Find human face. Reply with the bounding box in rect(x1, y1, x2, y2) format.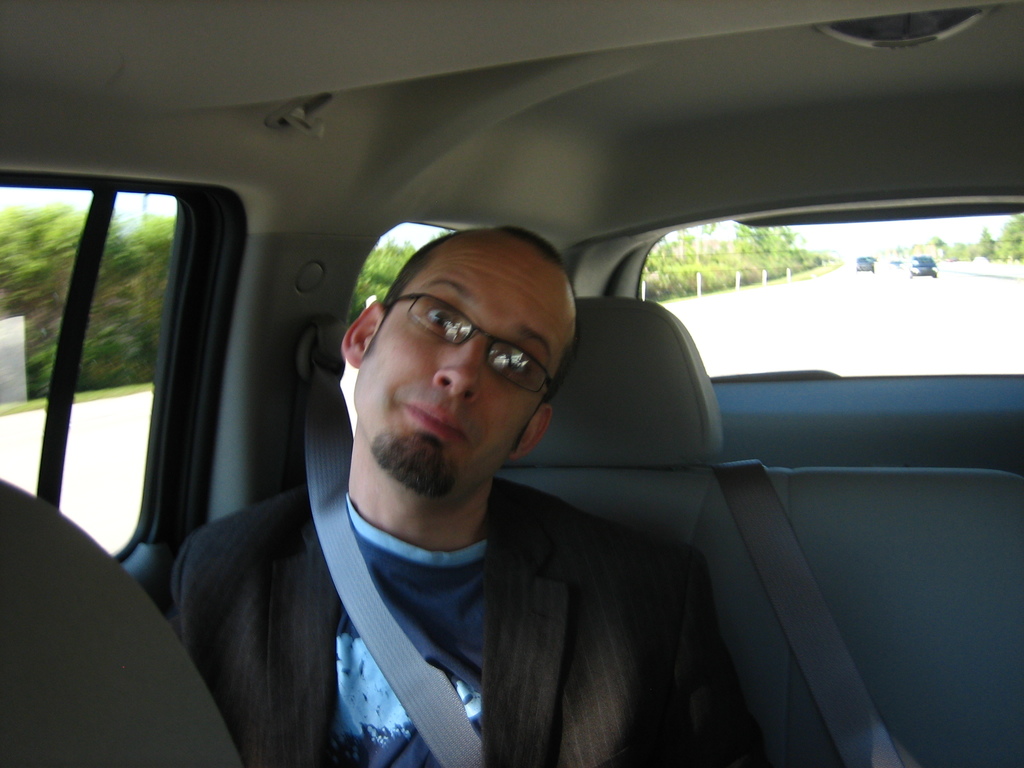
rect(356, 244, 575, 497).
